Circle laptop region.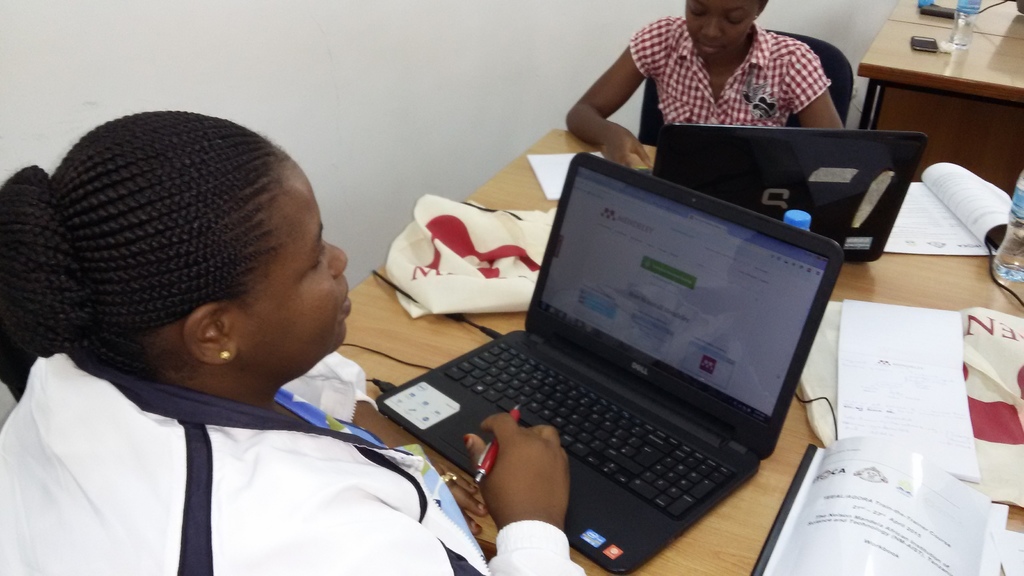
Region: detection(637, 123, 927, 266).
